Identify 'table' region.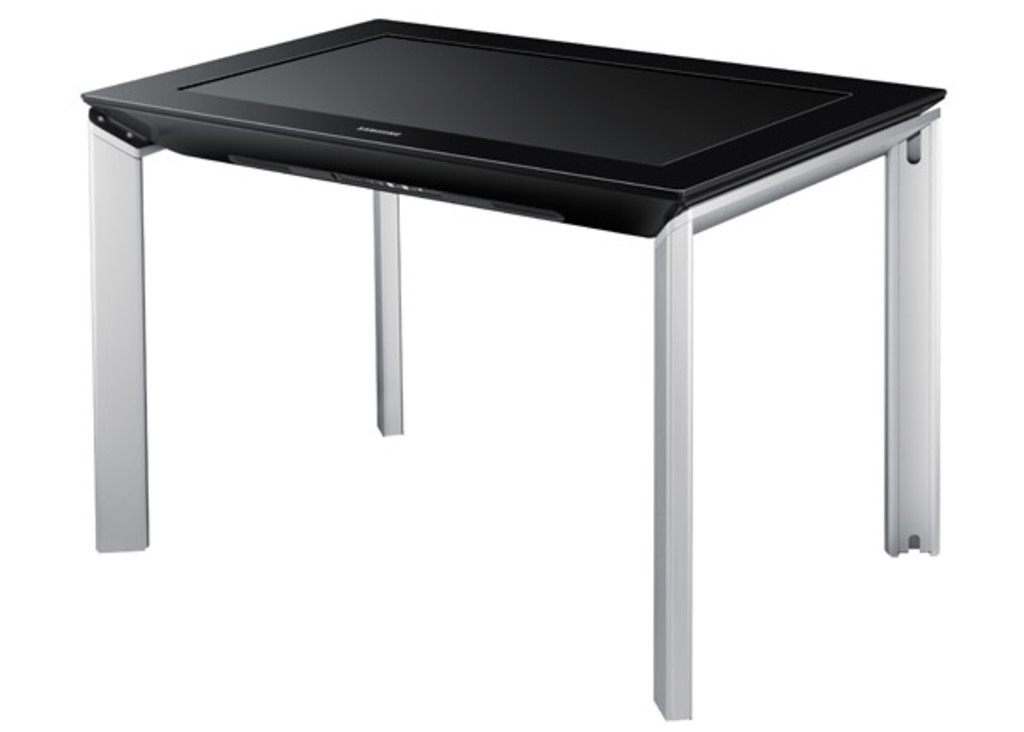
Region: <bbox>41, 9, 969, 722</bbox>.
